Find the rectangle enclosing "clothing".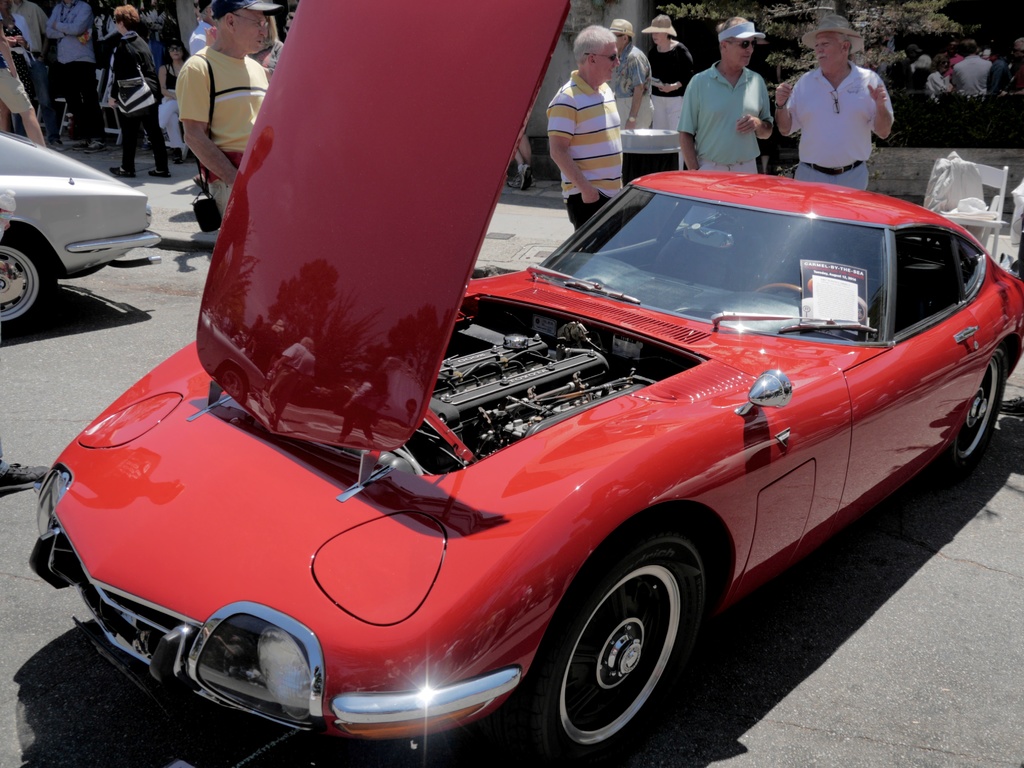
645, 40, 693, 169.
